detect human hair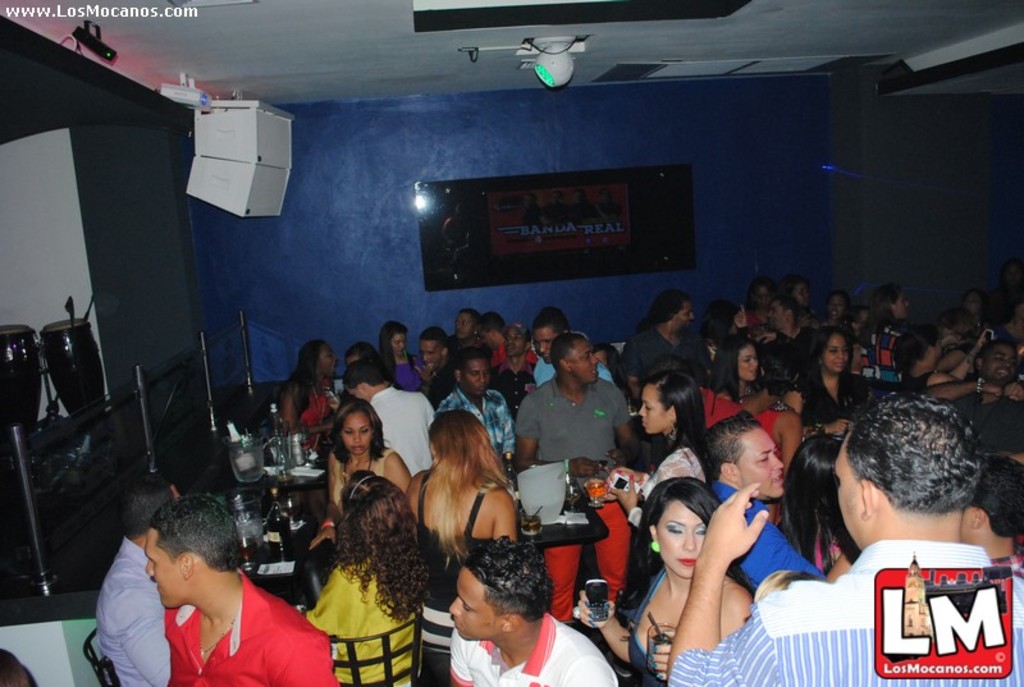
<box>415,325,448,339</box>
